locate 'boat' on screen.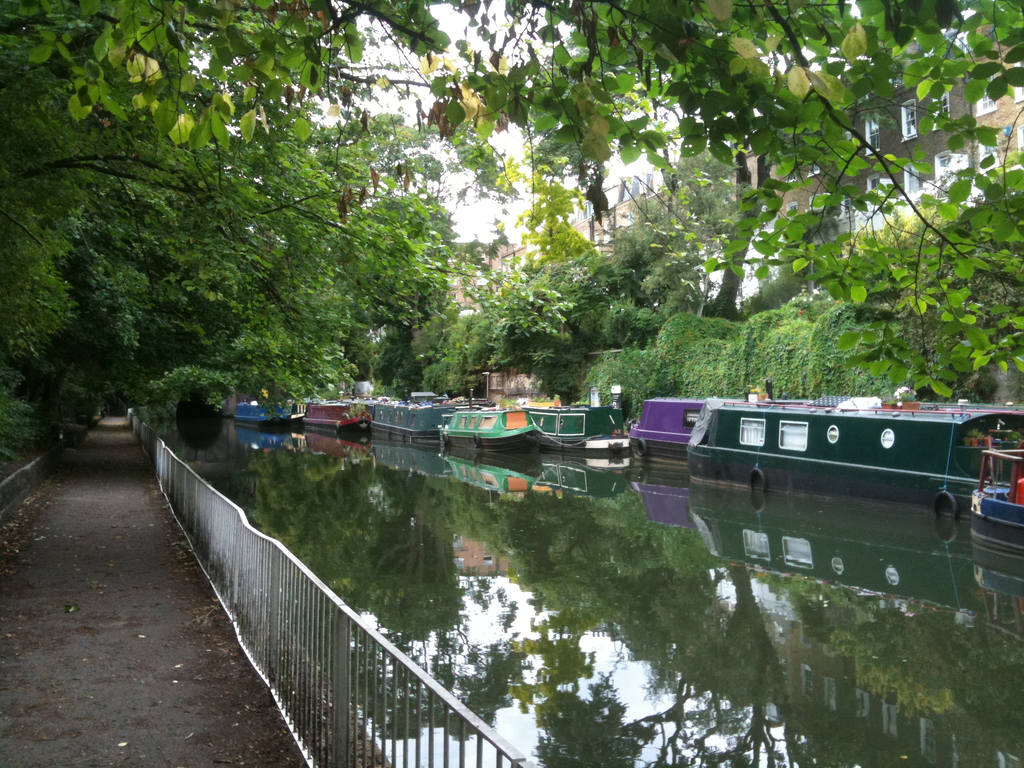
On screen at [x1=433, y1=380, x2=613, y2=469].
